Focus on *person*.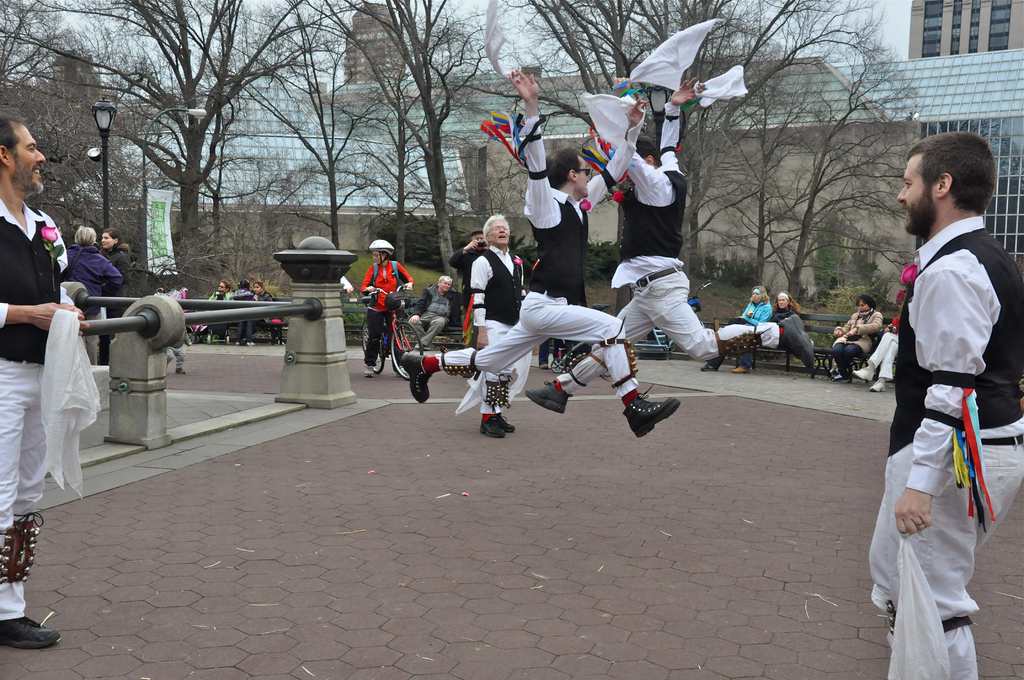
Focused at [364, 238, 410, 374].
